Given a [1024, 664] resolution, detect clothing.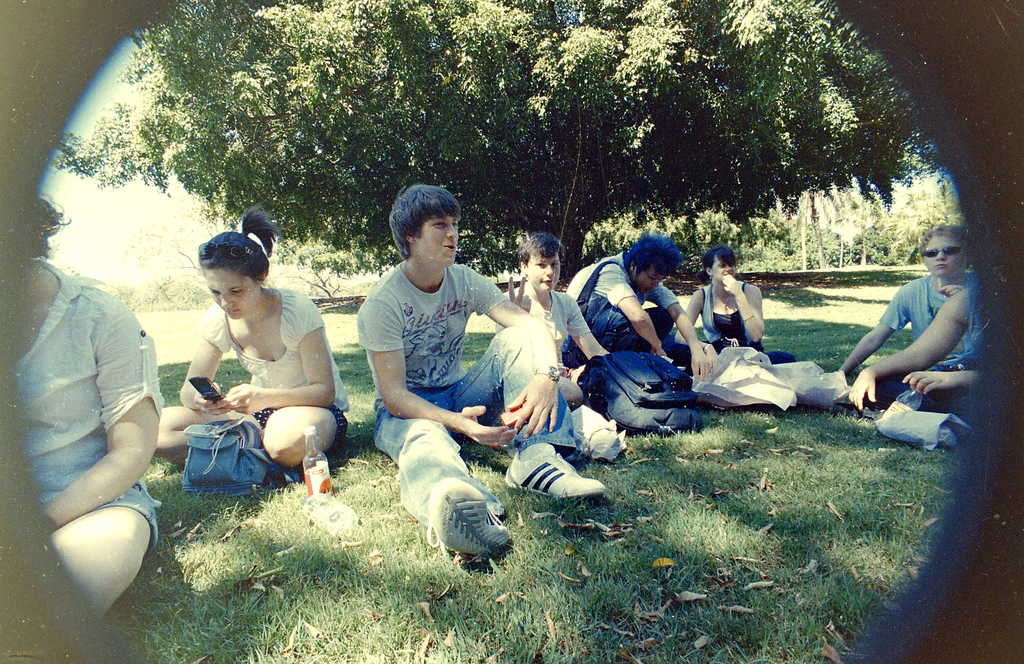
[x1=563, y1=245, x2=668, y2=352].
